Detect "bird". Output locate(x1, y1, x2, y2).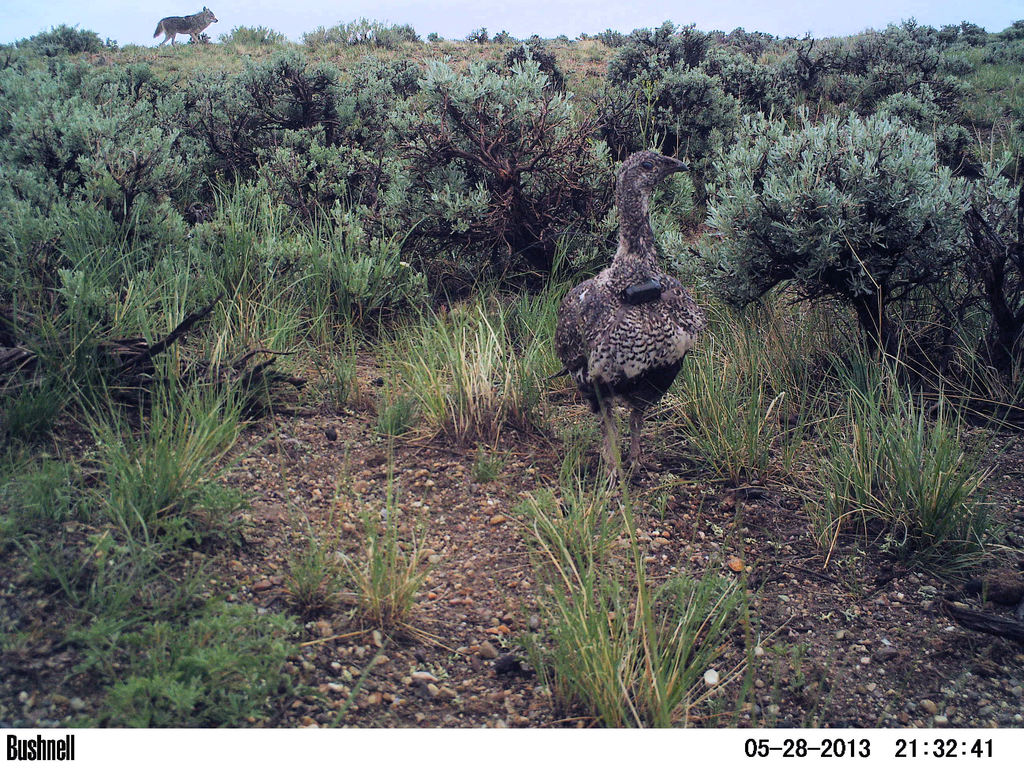
locate(557, 203, 721, 461).
